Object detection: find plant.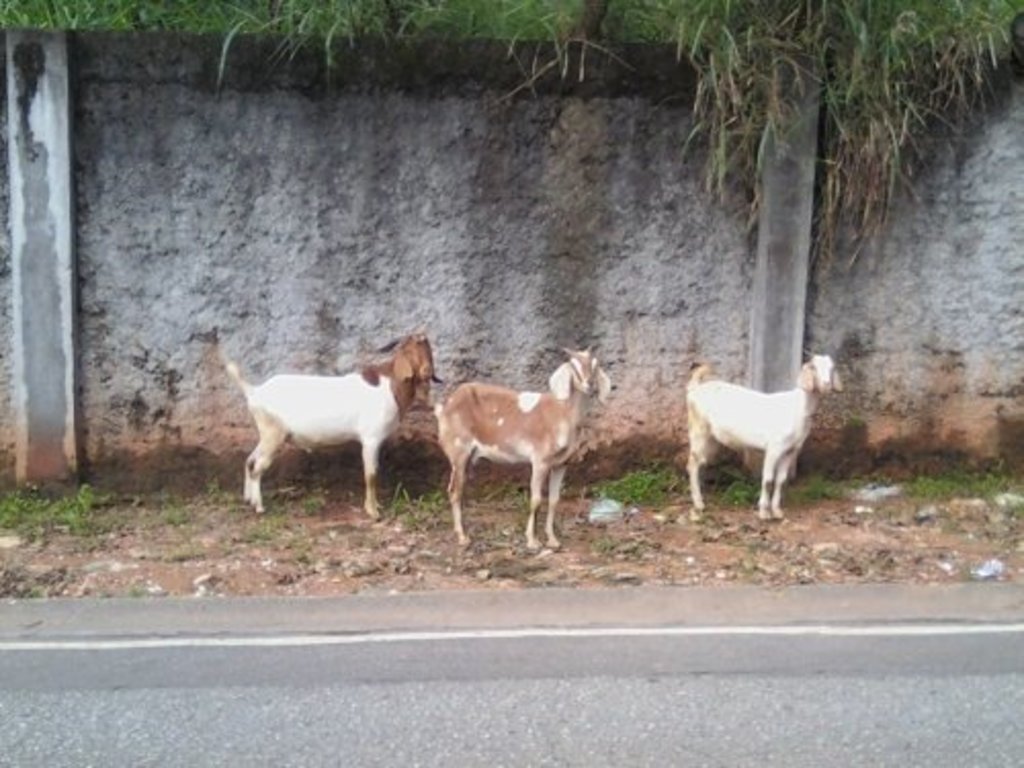
[x1=383, y1=479, x2=436, y2=553].
